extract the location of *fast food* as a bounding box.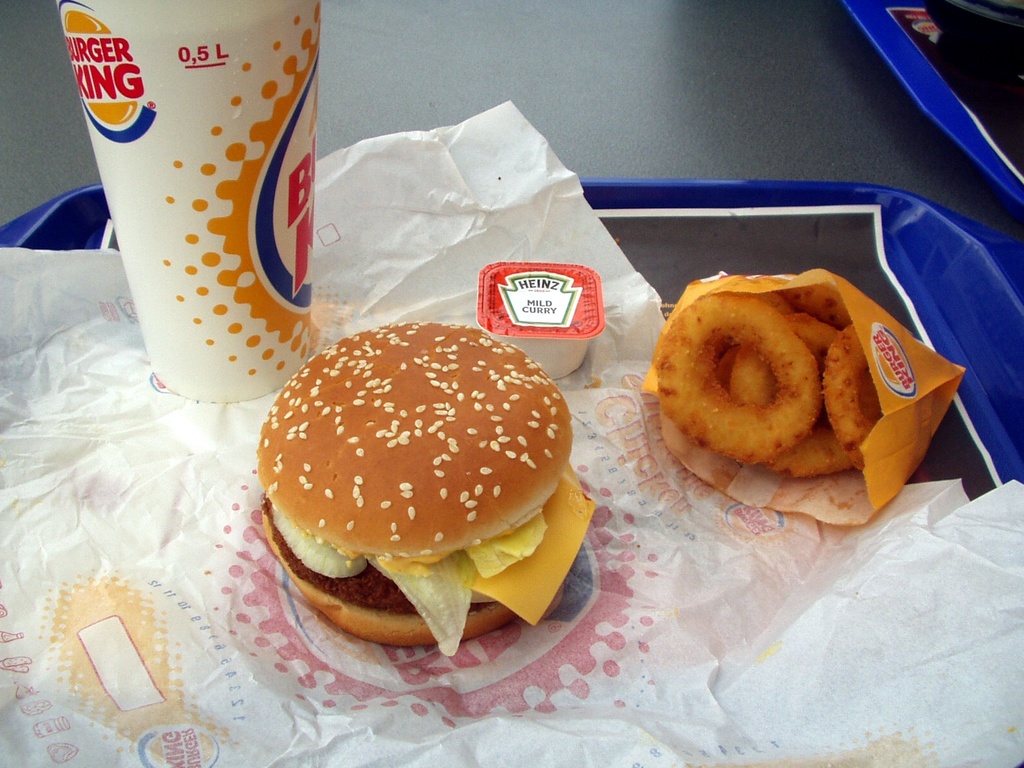
654:285:834:451.
